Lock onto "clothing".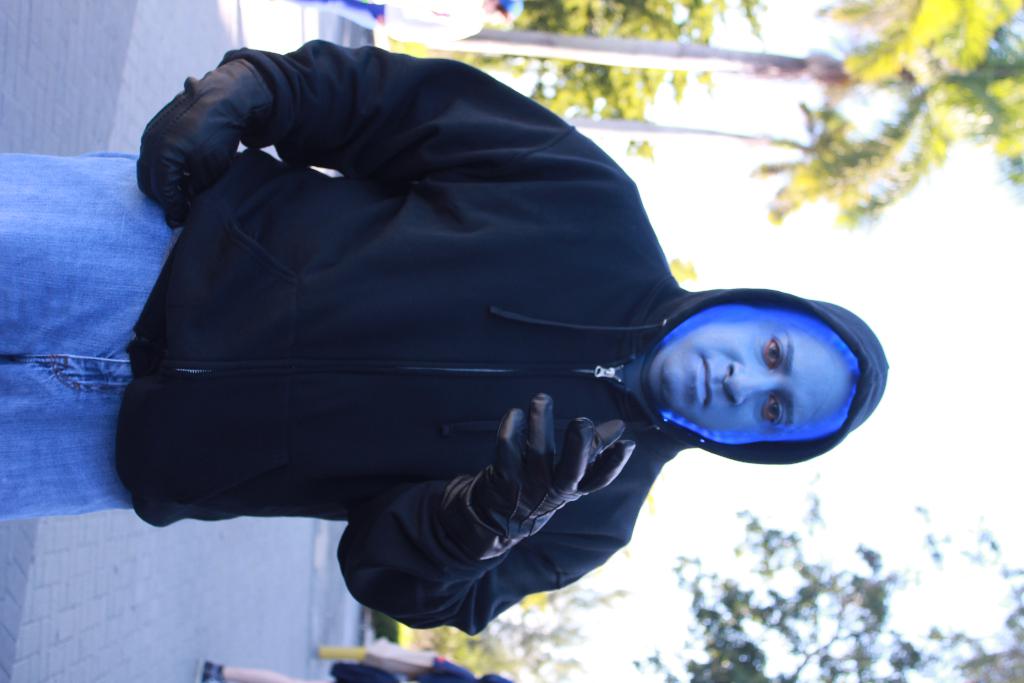
Locked: crop(328, 655, 474, 682).
